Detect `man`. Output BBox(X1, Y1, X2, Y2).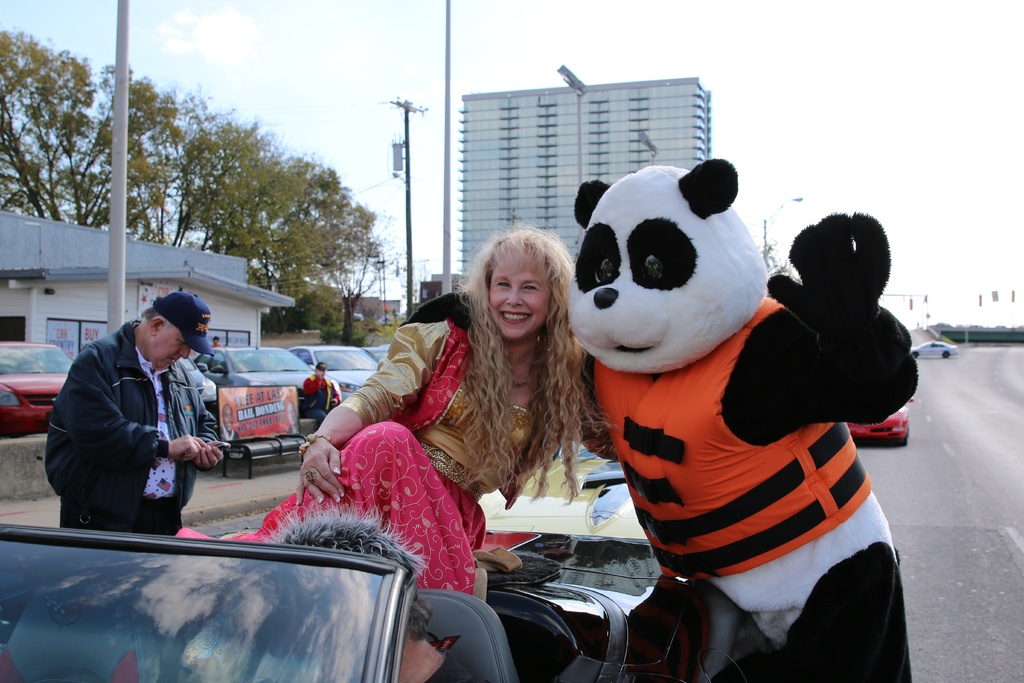
BBox(49, 288, 234, 555).
